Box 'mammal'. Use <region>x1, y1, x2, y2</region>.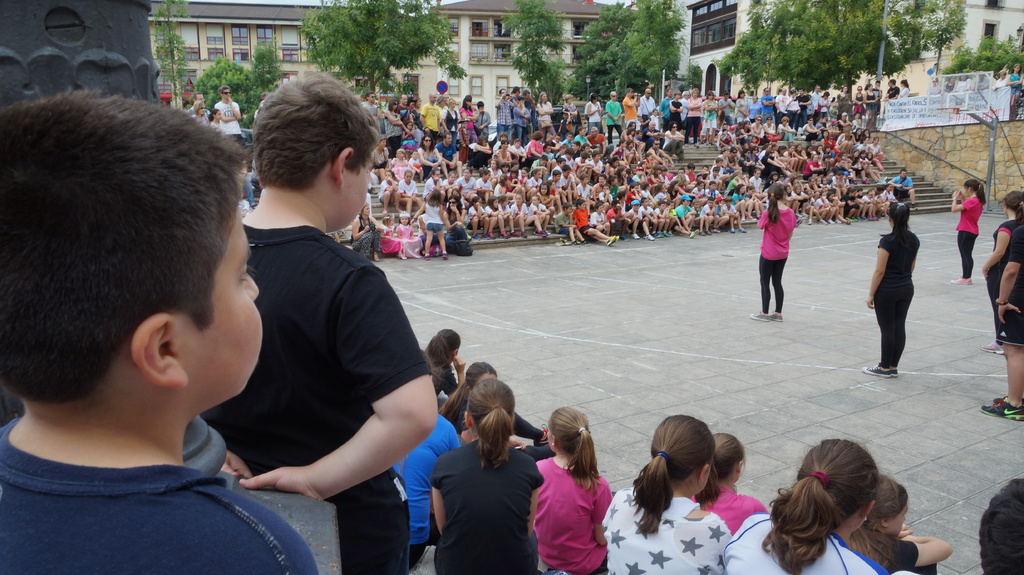
<region>982, 188, 1023, 356</region>.
